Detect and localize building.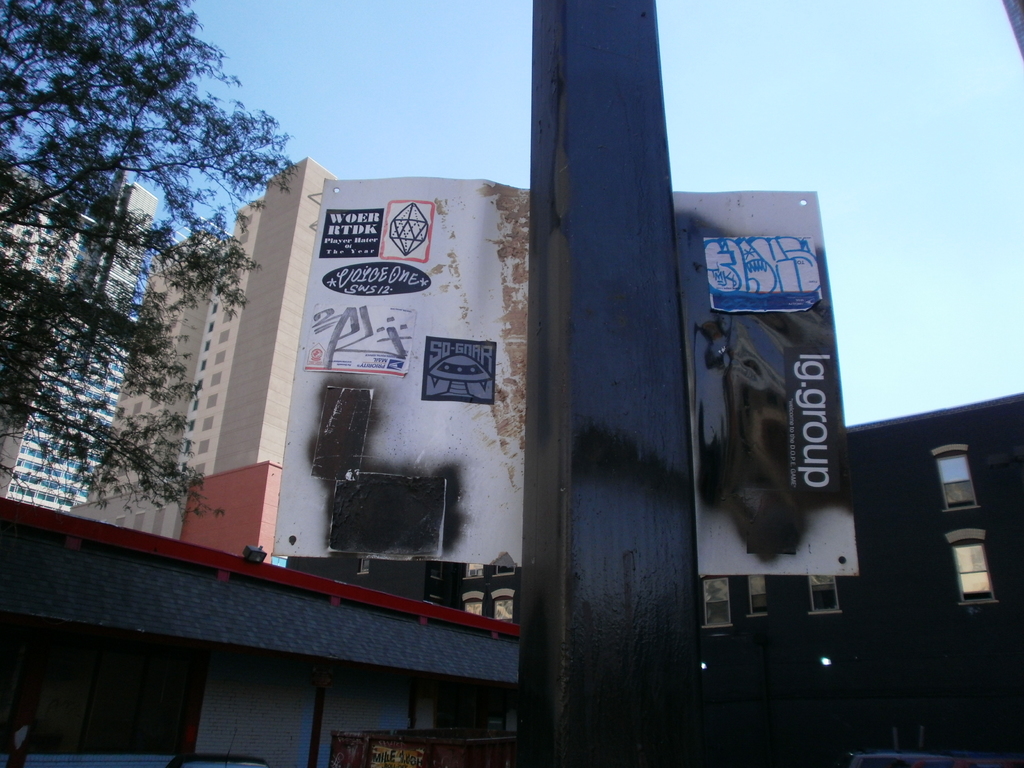
Localized at <region>669, 191, 848, 762</region>.
